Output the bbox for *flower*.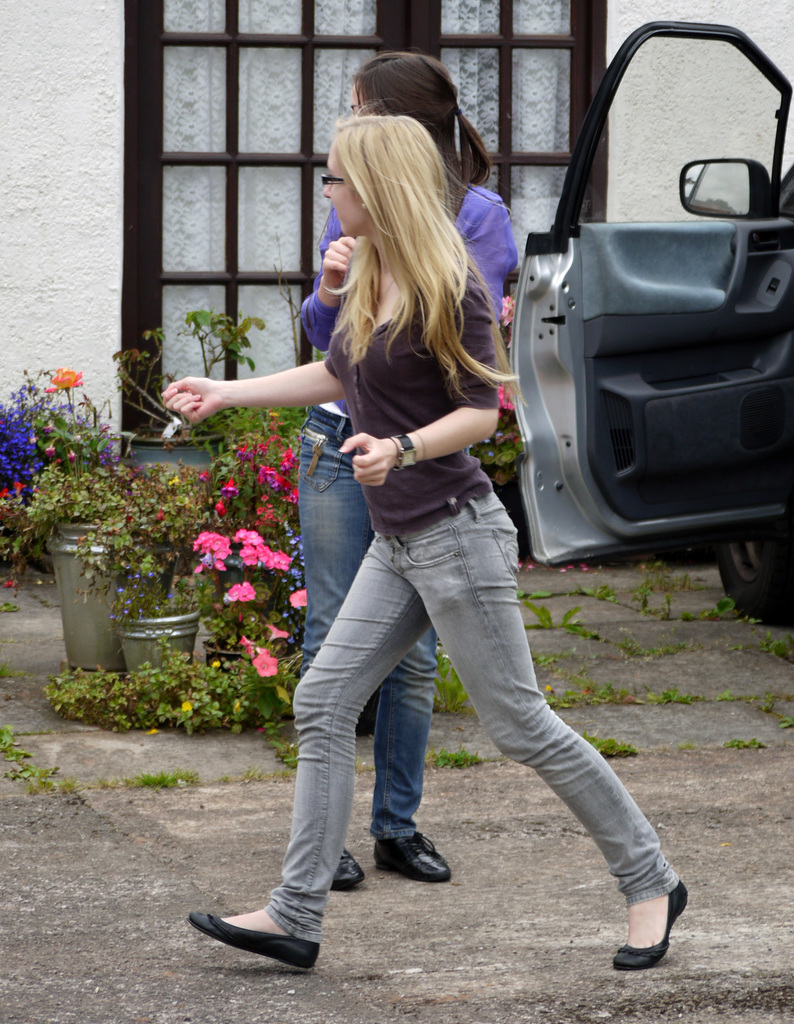
bbox=(249, 472, 270, 486).
